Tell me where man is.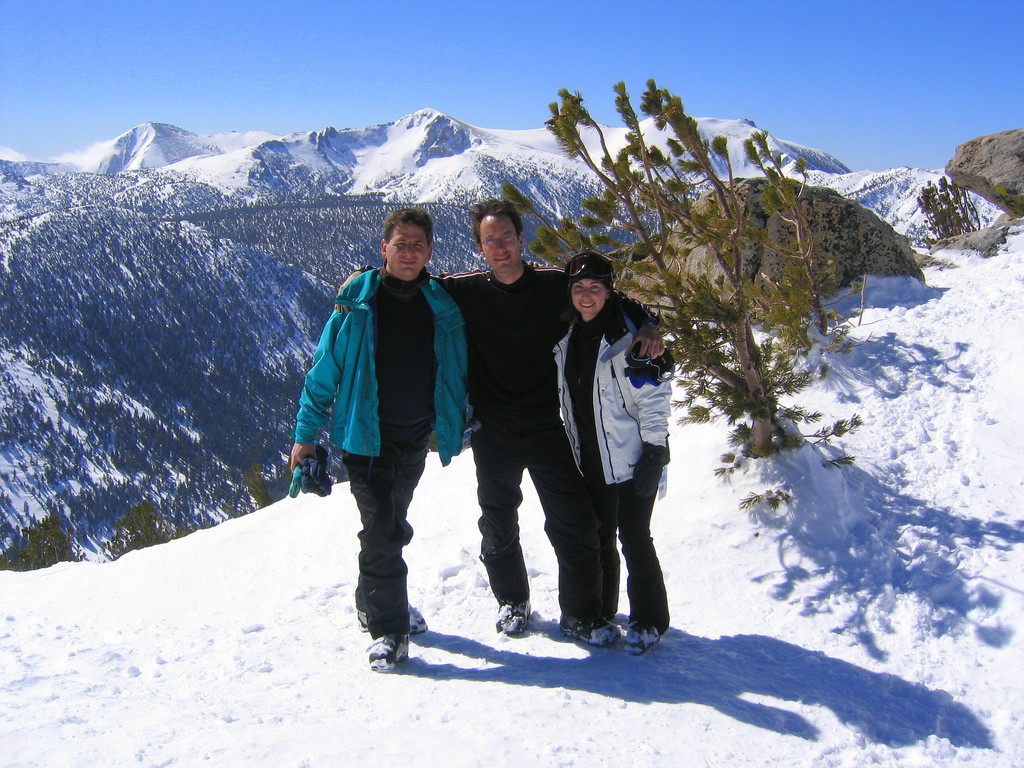
man is at (x1=332, y1=198, x2=671, y2=653).
